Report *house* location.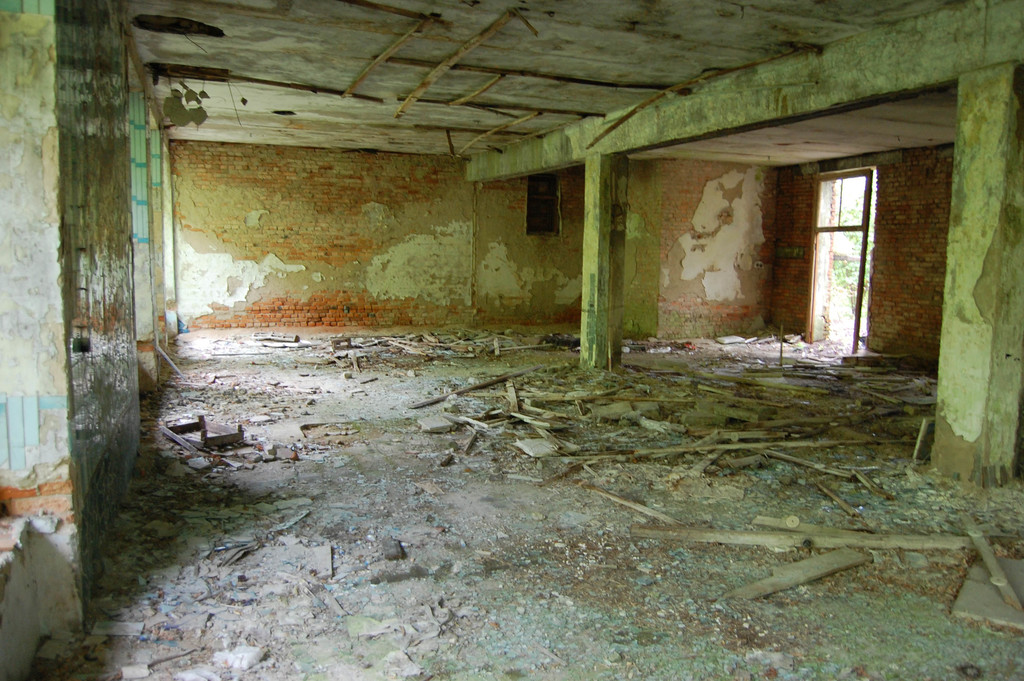
Report: <box>0,2,1023,680</box>.
